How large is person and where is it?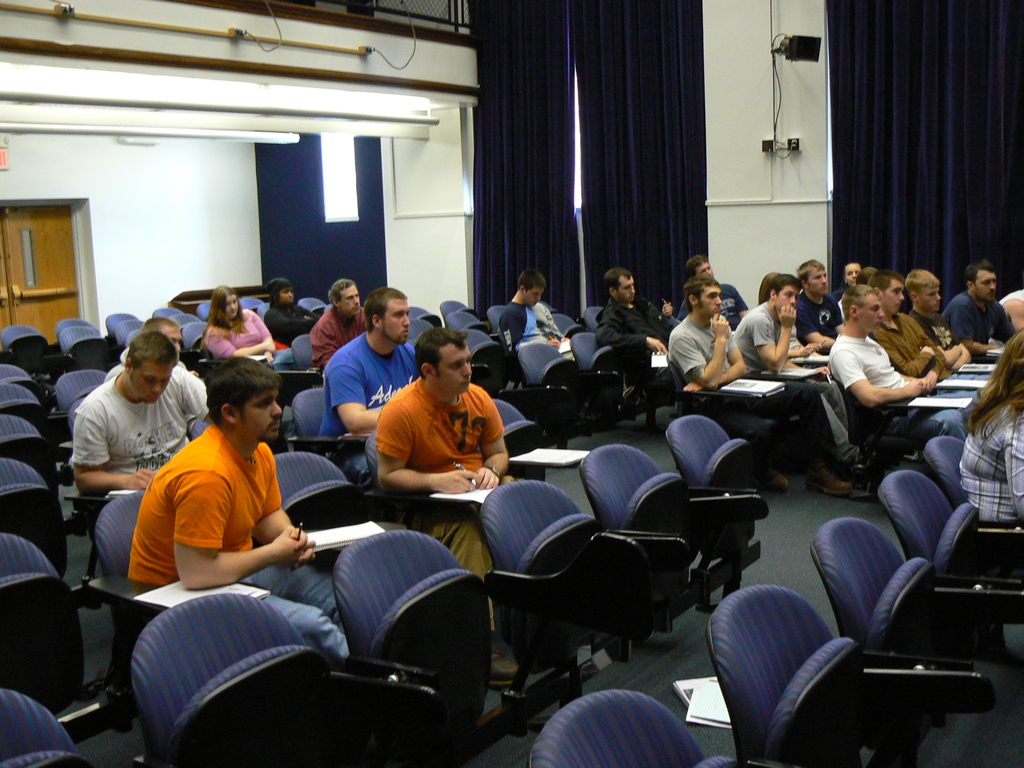
Bounding box: box=[495, 265, 564, 359].
